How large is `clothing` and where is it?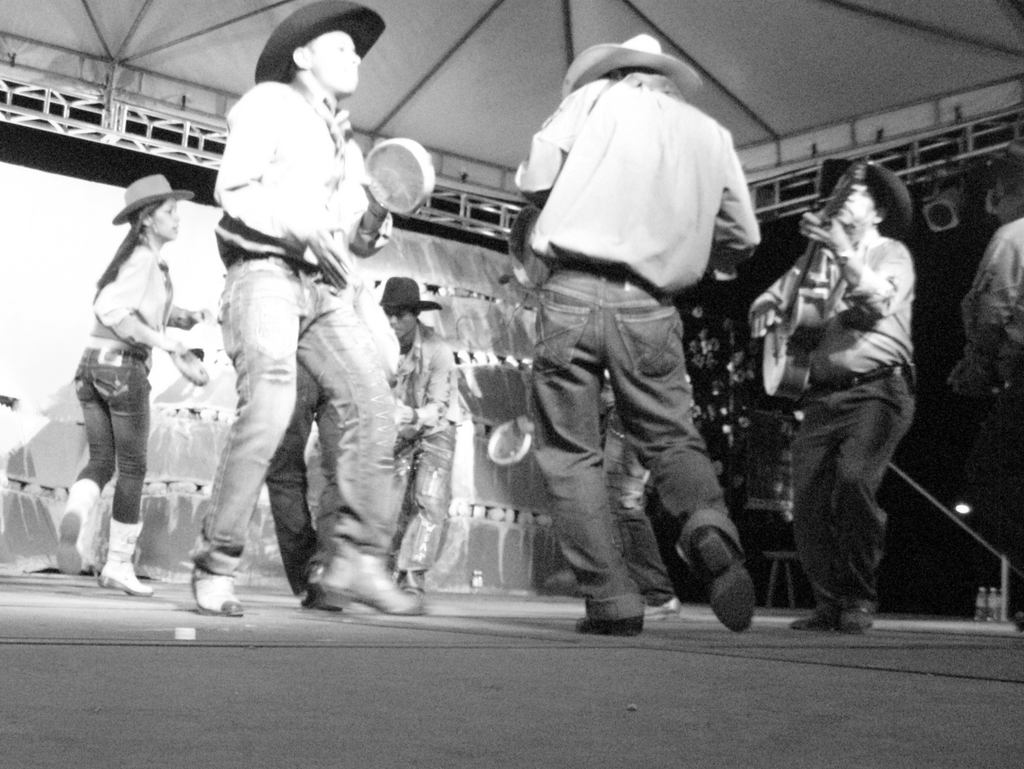
Bounding box: <region>71, 237, 187, 533</region>.
